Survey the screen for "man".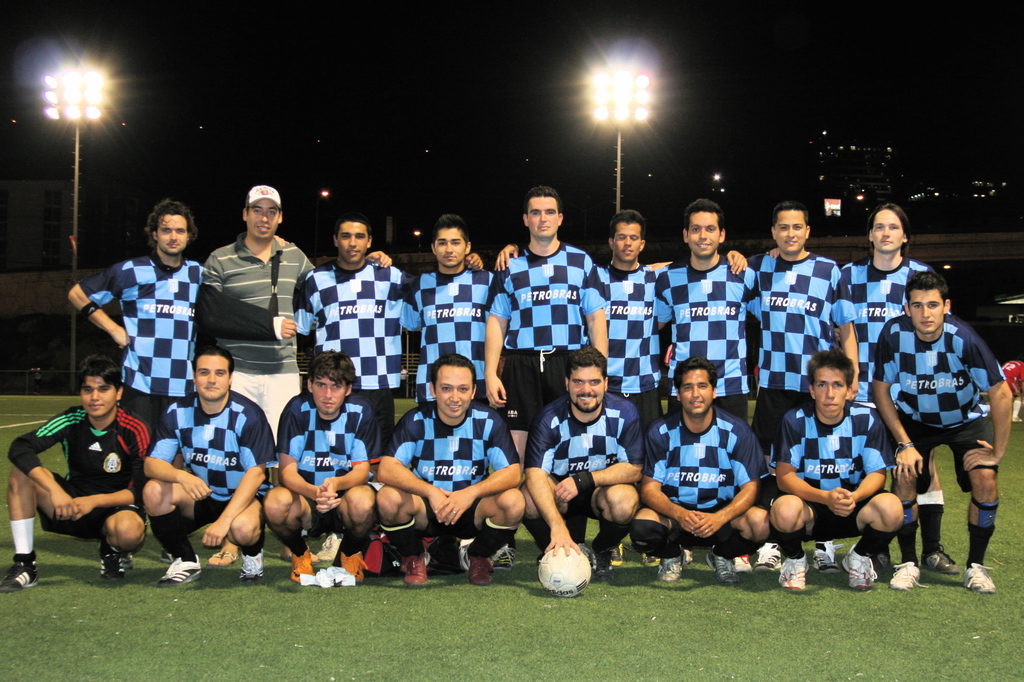
Survey found: (603,212,751,435).
